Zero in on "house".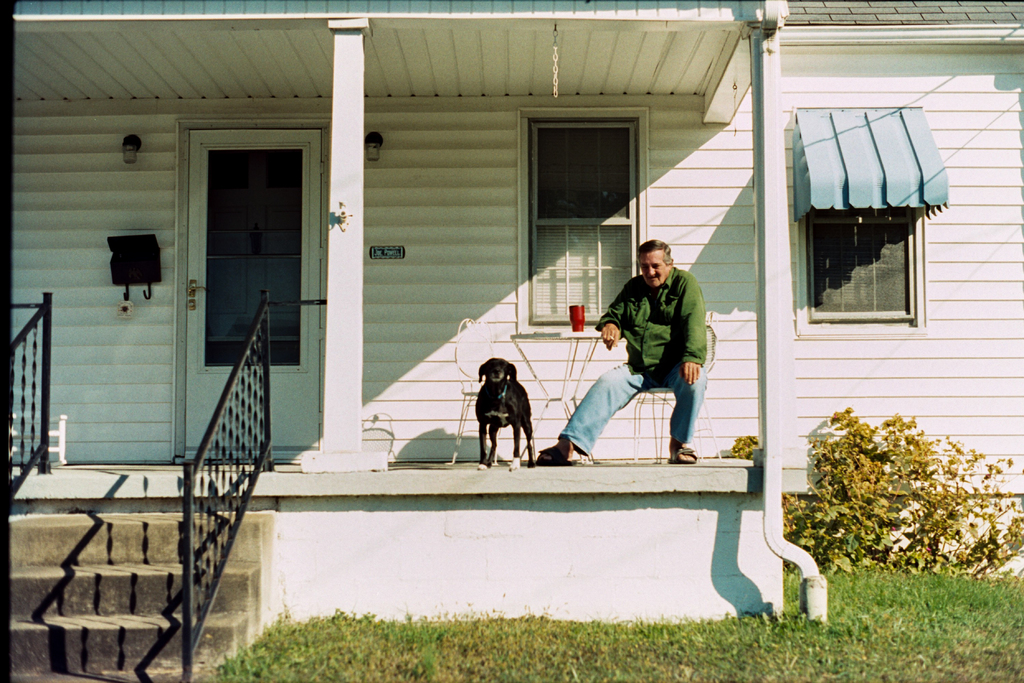
Zeroed in: 0:0:1023:682.
